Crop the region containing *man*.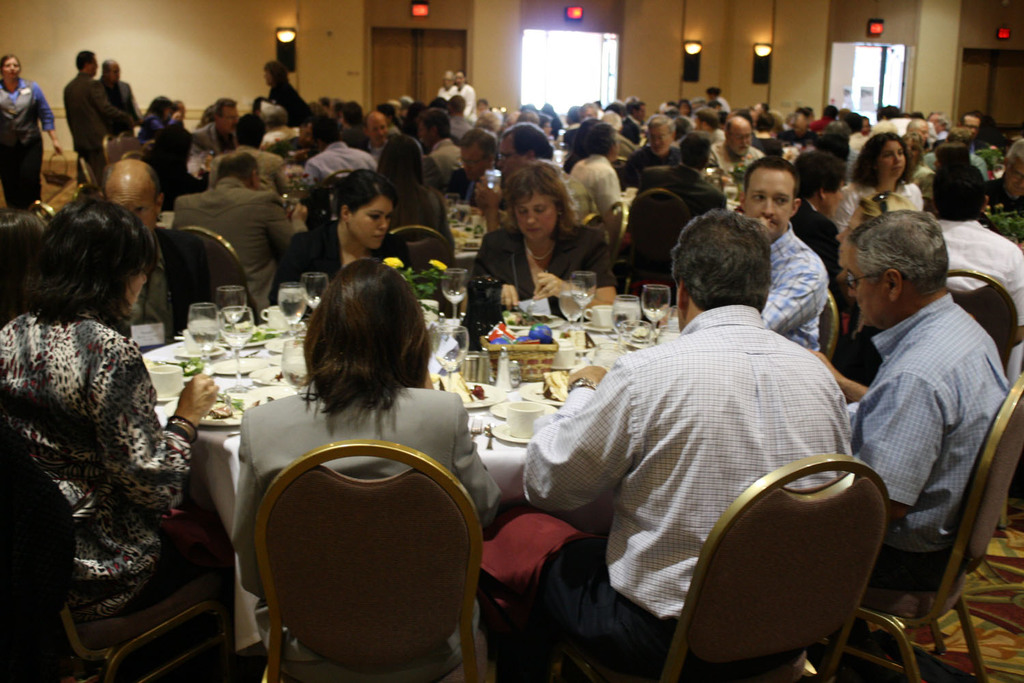
Crop region: [808, 208, 1017, 594].
